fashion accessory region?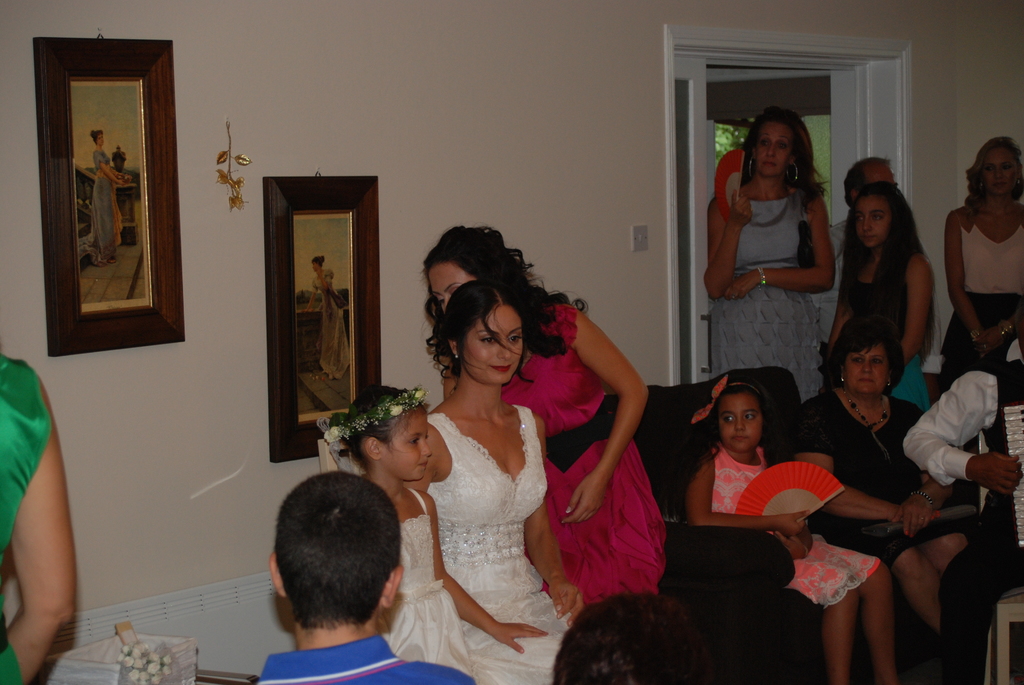
311, 382, 429, 443
